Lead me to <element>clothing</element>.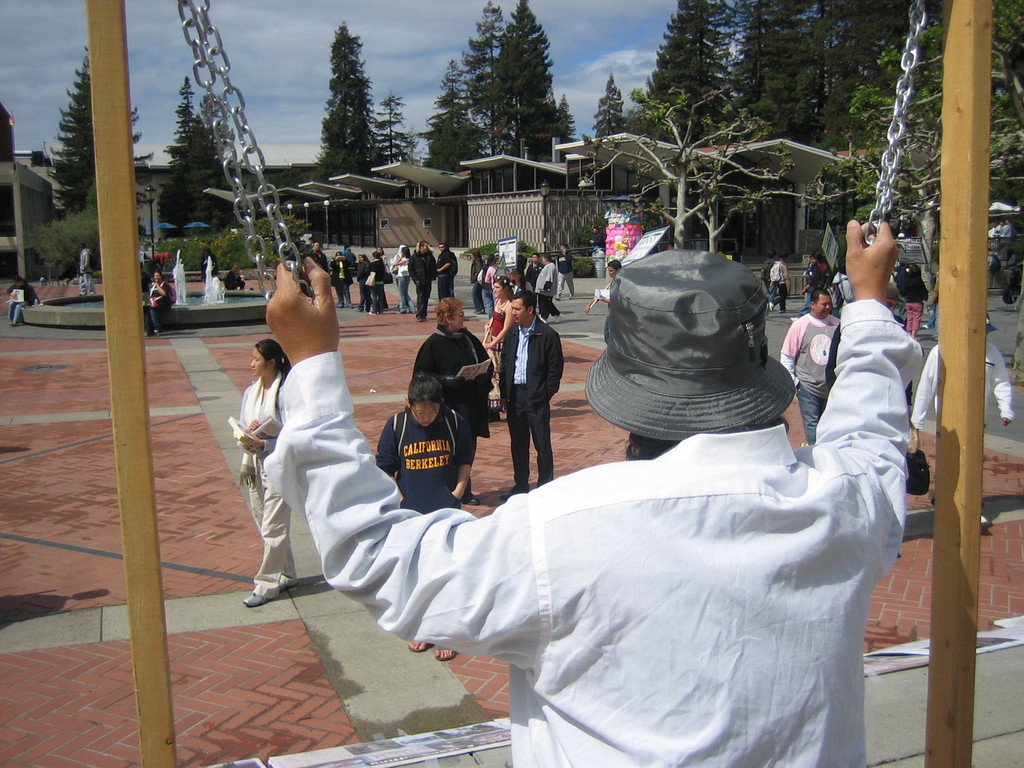
Lead to locate(490, 299, 509, 340).
